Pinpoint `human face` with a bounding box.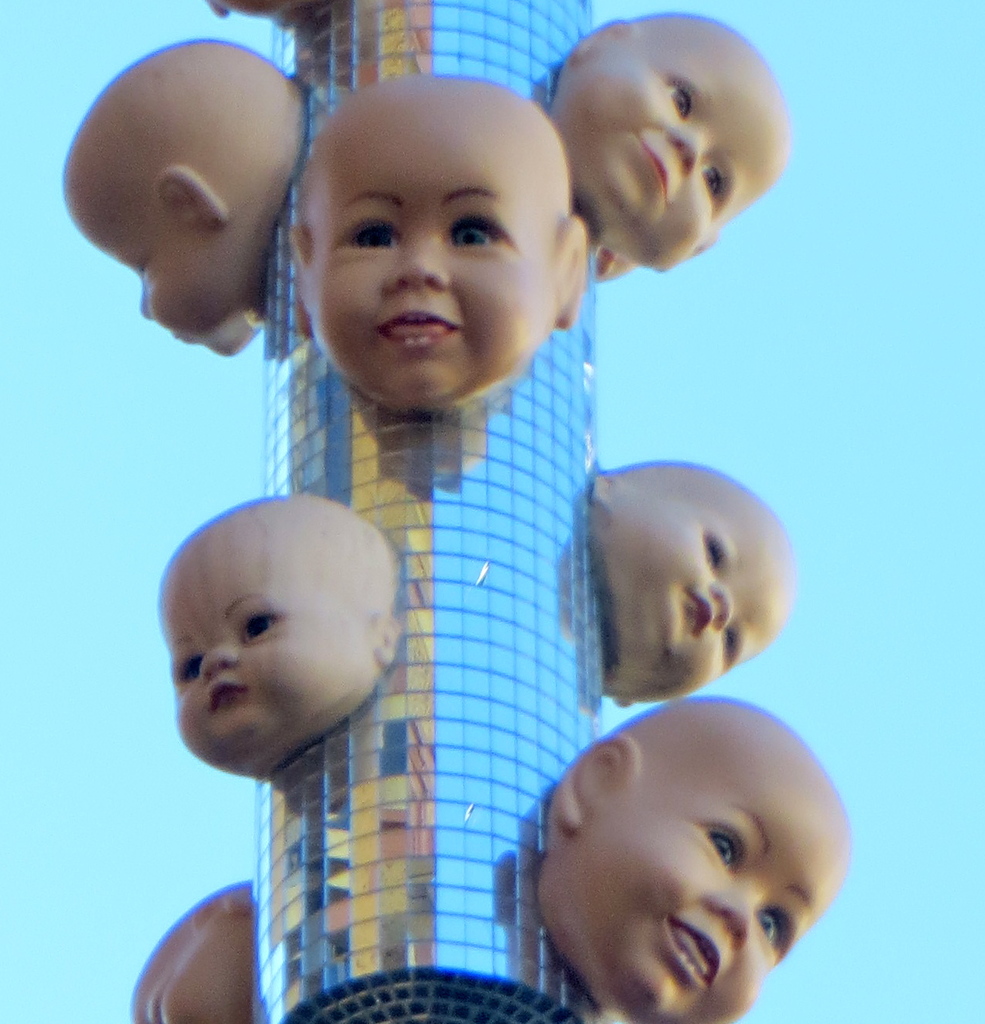
BBox(307, 137, 558, 407).
